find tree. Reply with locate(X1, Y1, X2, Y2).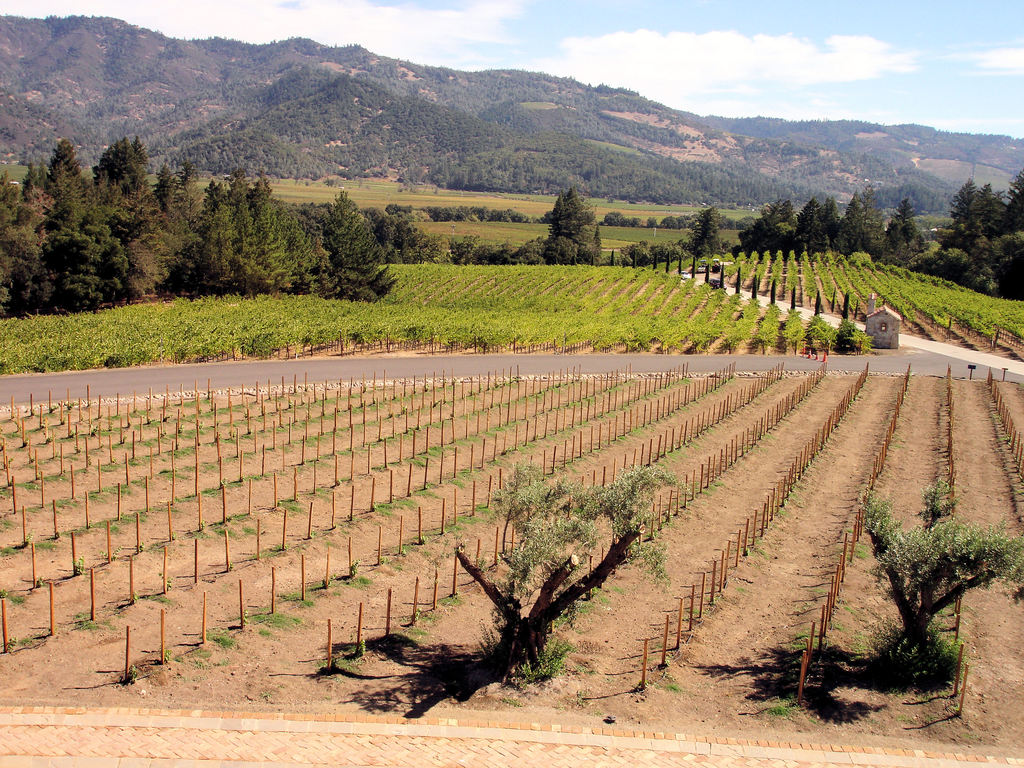
locate(599, 238, 689, 267).
